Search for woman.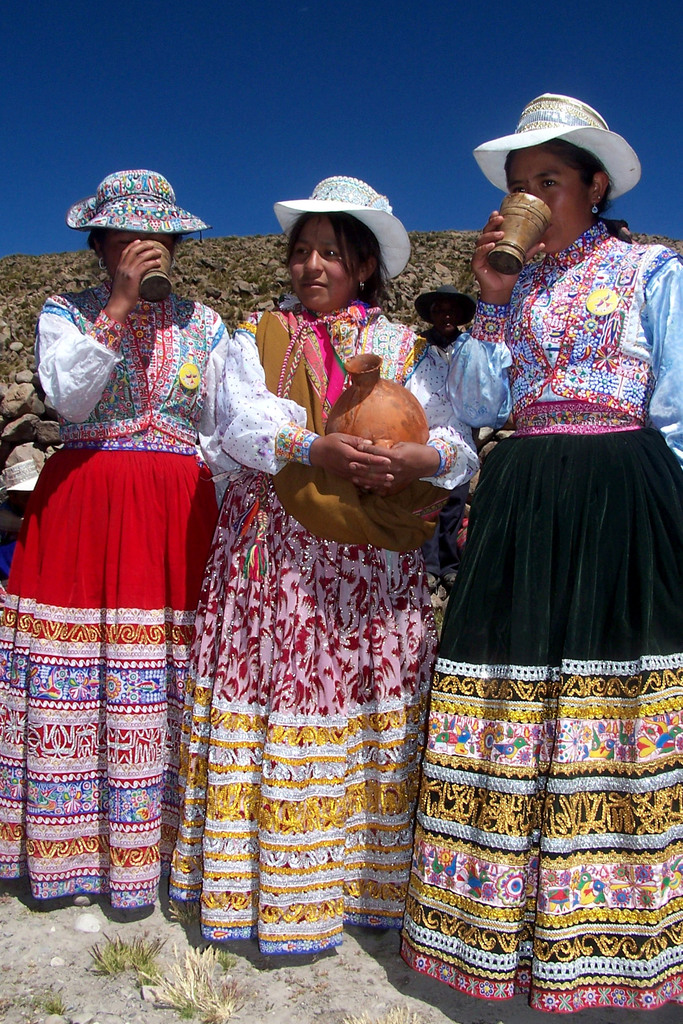
Found at pyautogui.locateOnScreen(163, 209, 457, 975).
